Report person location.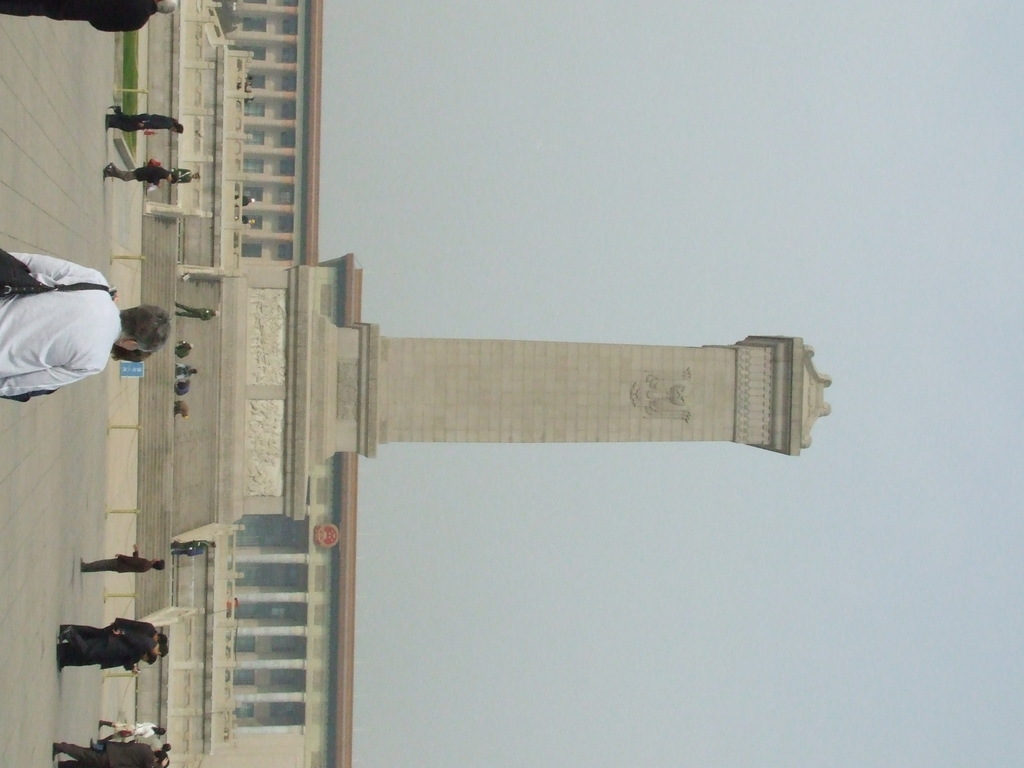
Report: 177 337 193 358.
